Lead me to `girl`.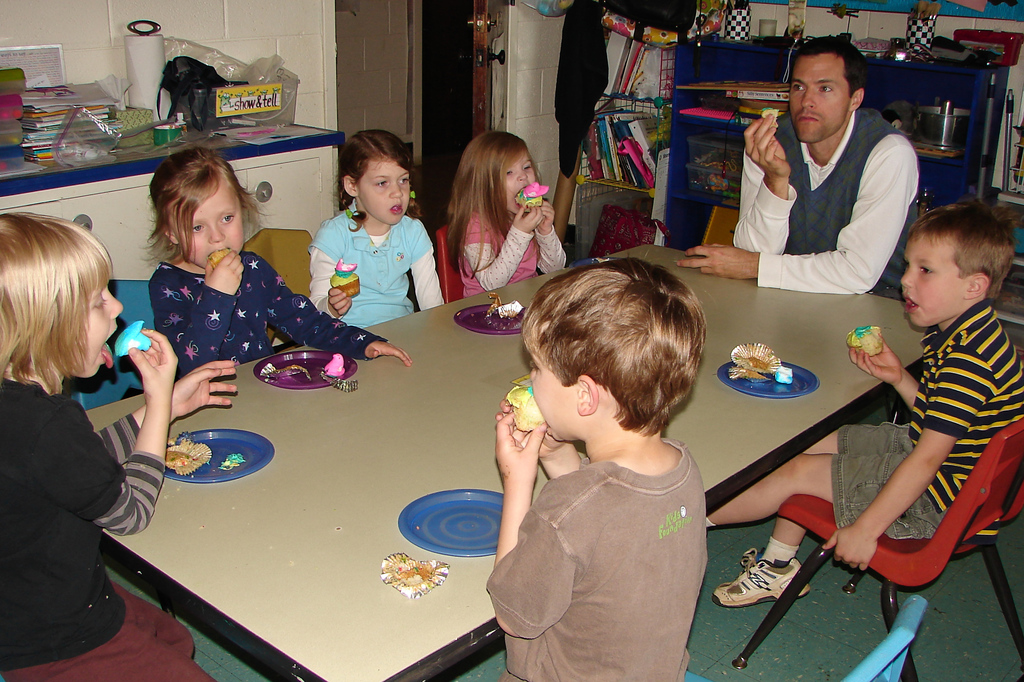
Lead to box=[447, 124, 564, 297].
